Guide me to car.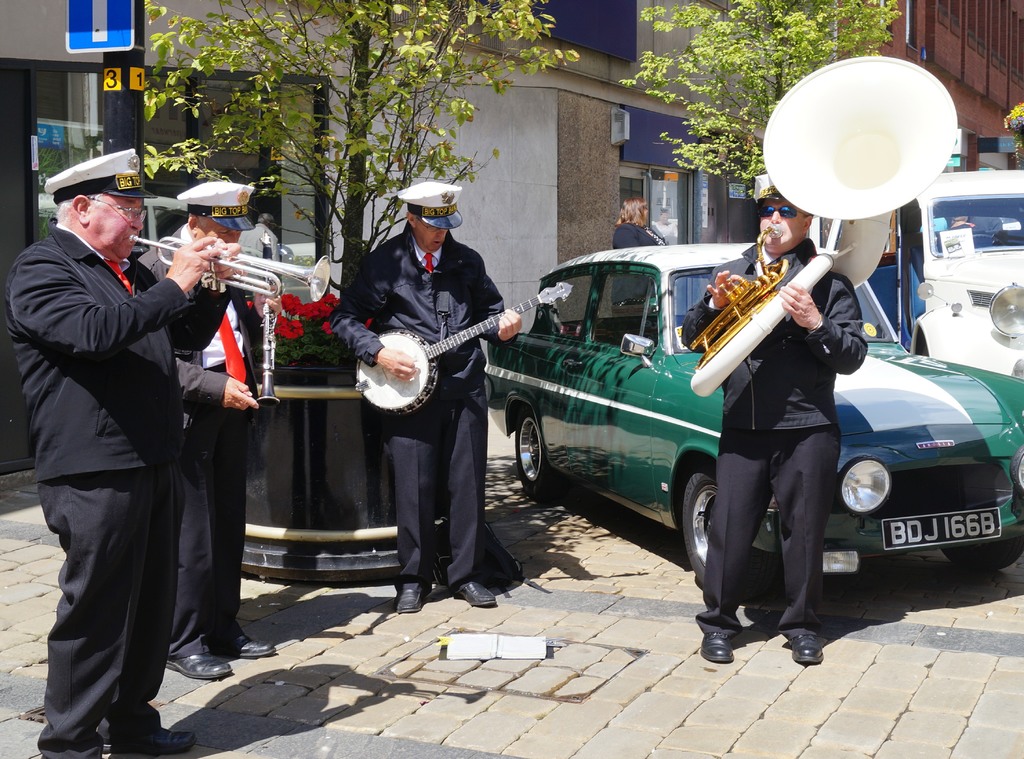
Guidance: Rect(891, 158, 1023, 380).
